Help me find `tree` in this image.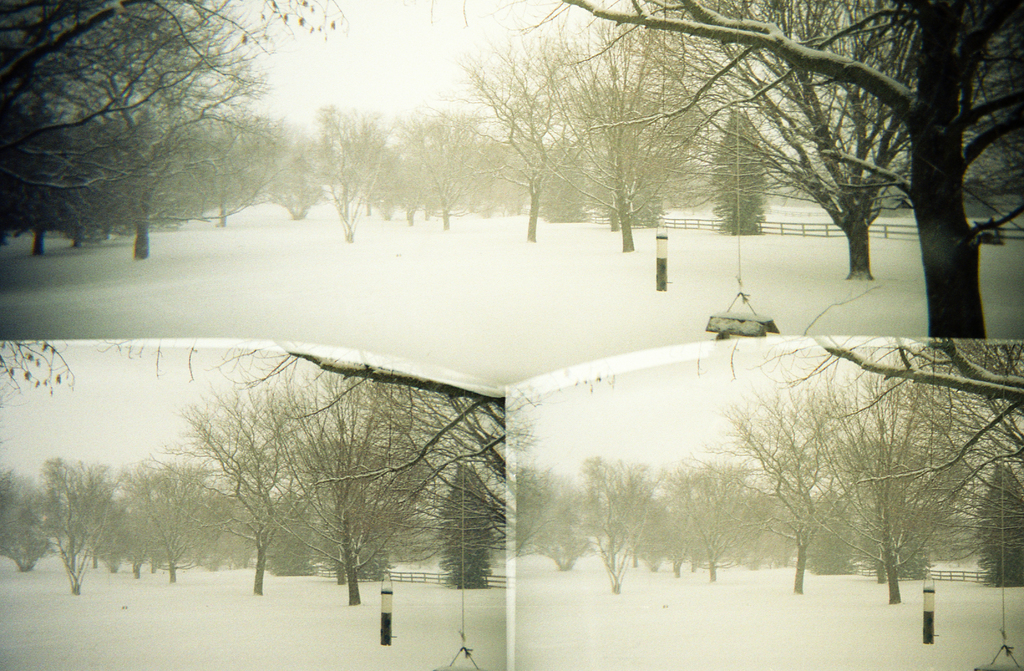
Found it: rect(0, 452, 188, 587).
